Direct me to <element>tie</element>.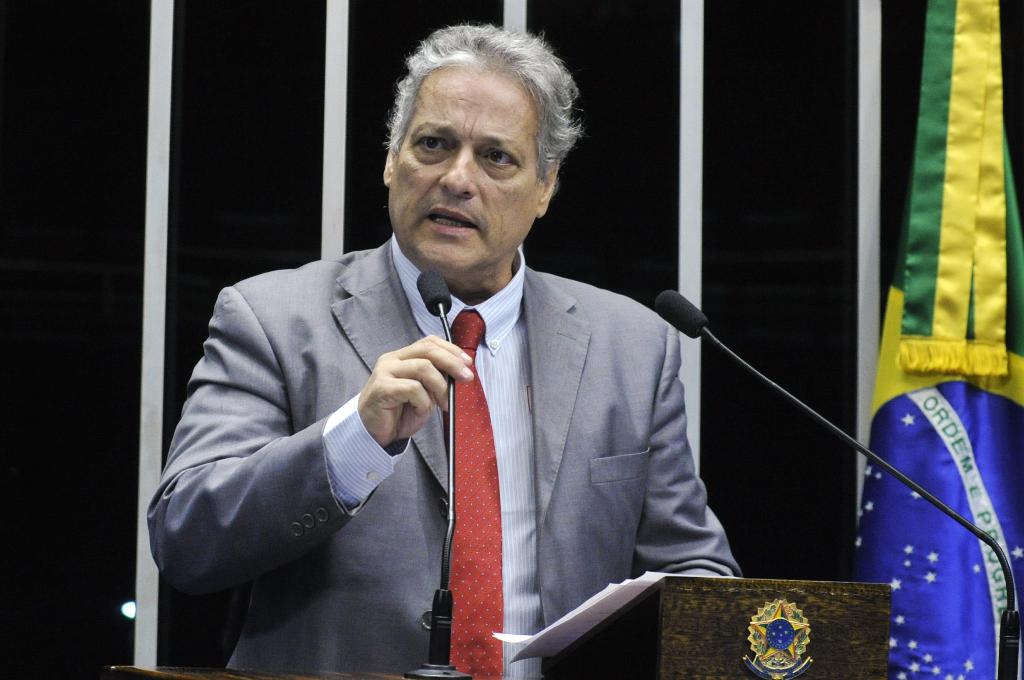
Direction: crop(445, 303, 508, 679).
